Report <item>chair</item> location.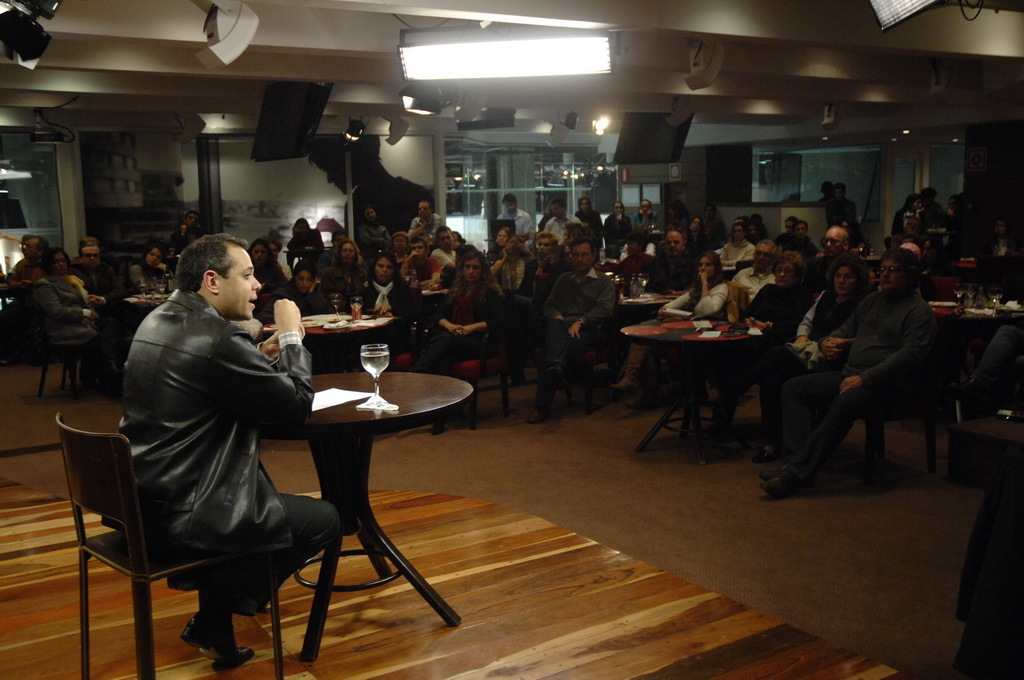
Report: 115:271:136:303.
